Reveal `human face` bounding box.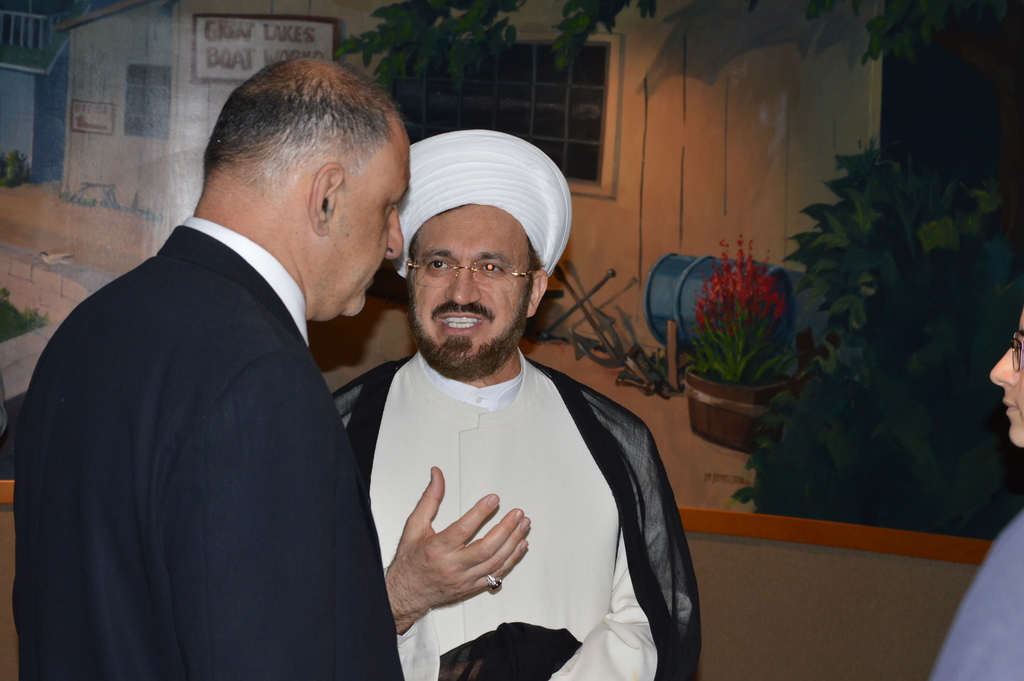
Revealed: left=328, top=140, right=407, bottom=322.
